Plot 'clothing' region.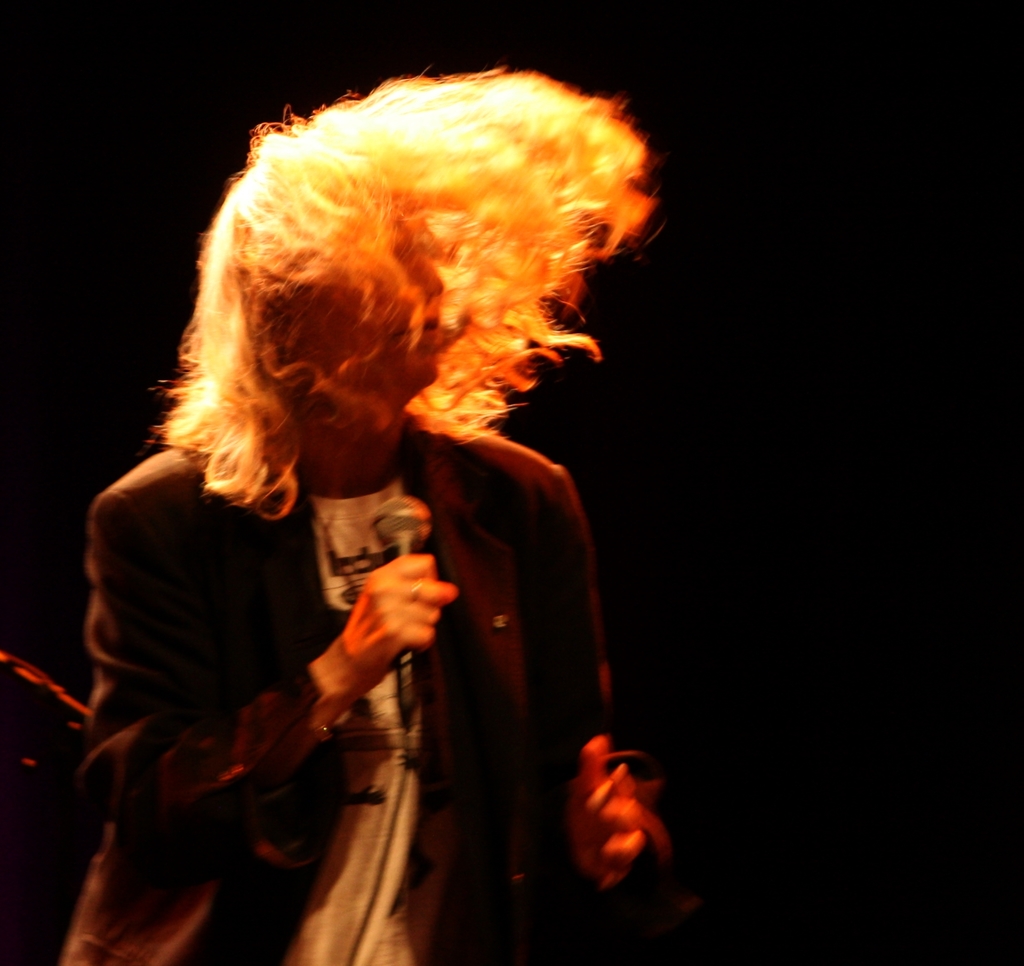
Plotted at bbox(65, 398, 620, 965).
